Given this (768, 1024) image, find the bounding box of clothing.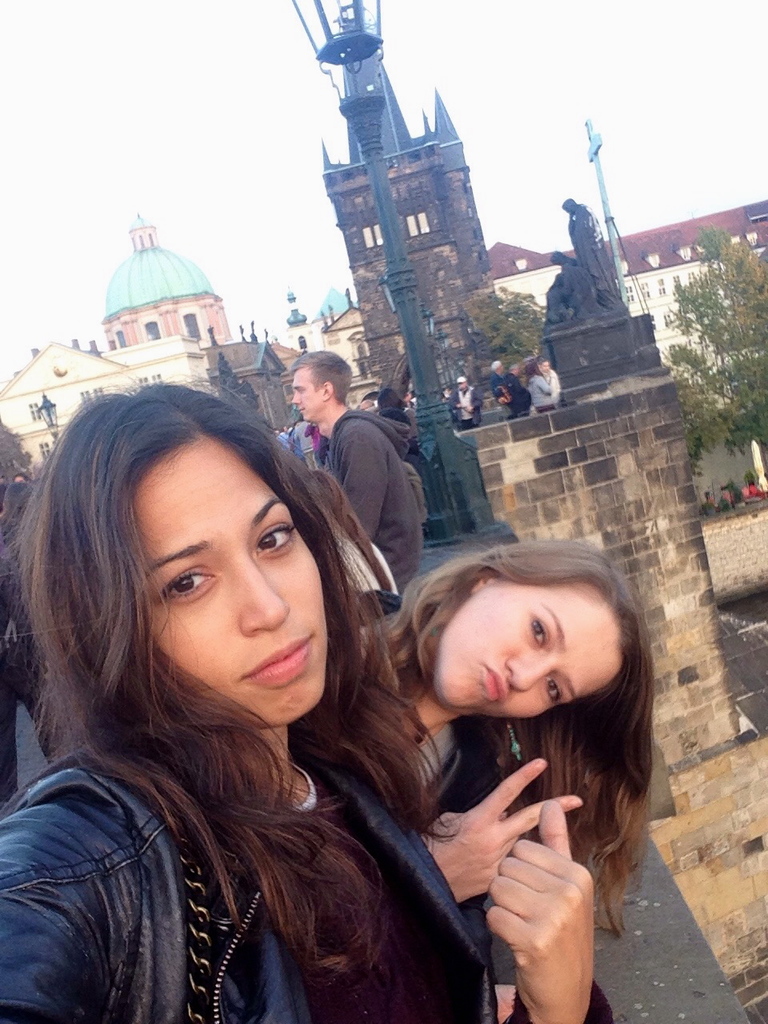
[323, 406, 426, 623].
